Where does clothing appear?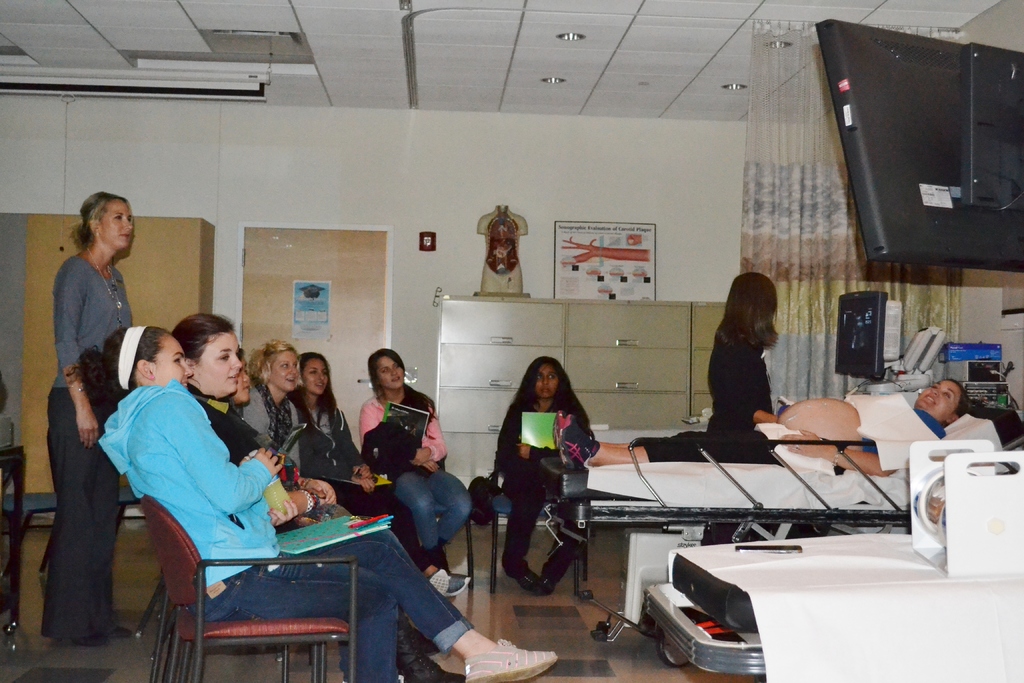
Appears at [359, 395, 448, 461].
